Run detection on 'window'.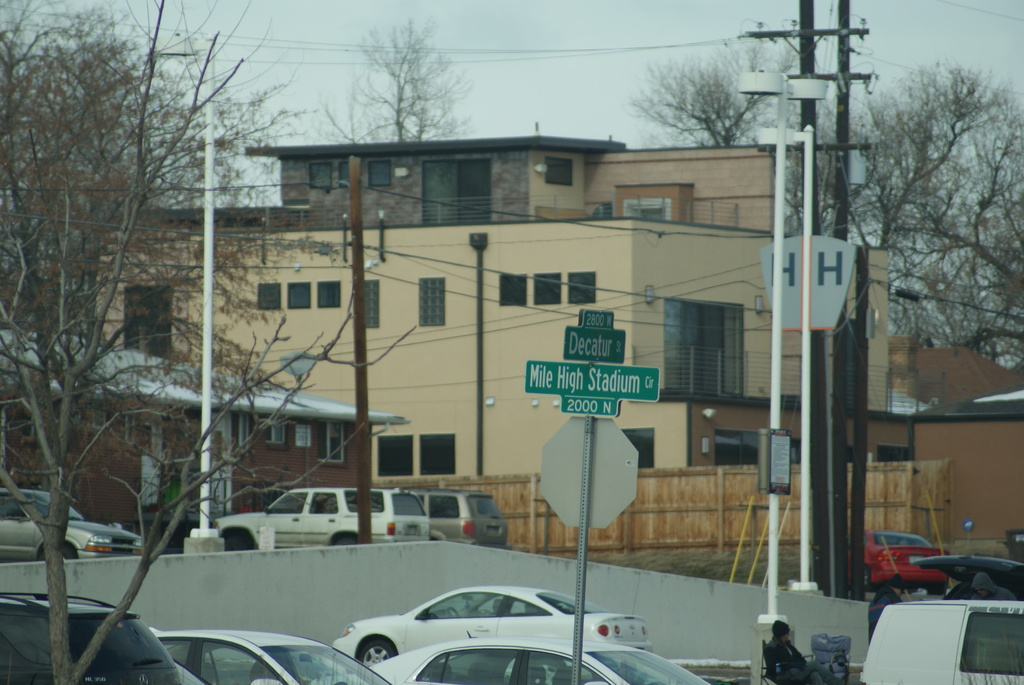
Result: <region>266, 418, 287, 442</region>.
